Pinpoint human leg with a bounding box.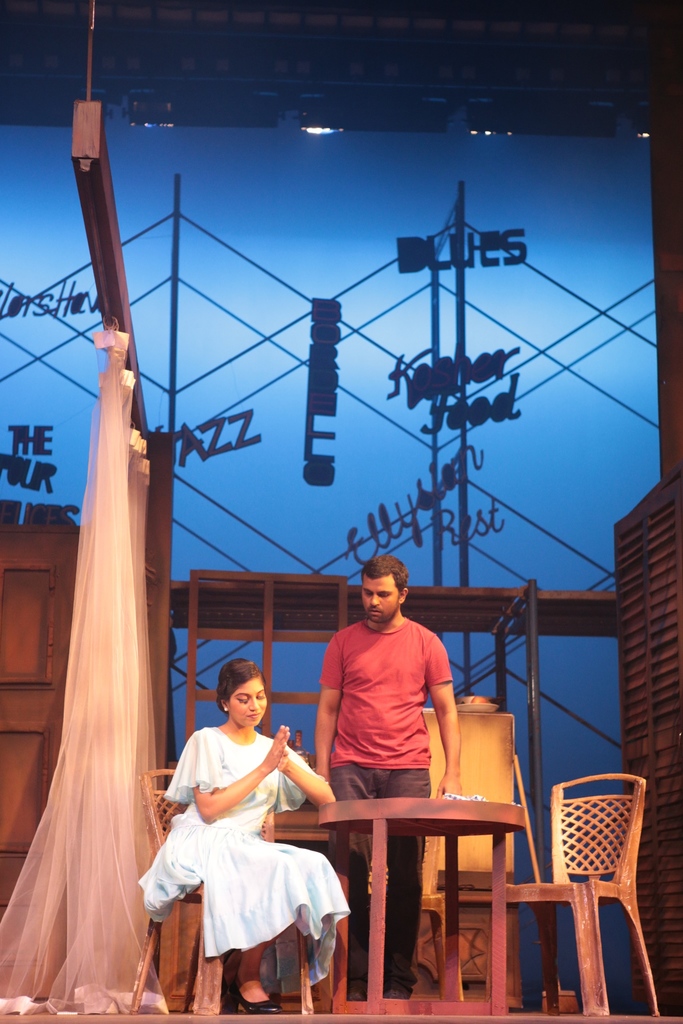
rect(329, 767, 369, 993).
